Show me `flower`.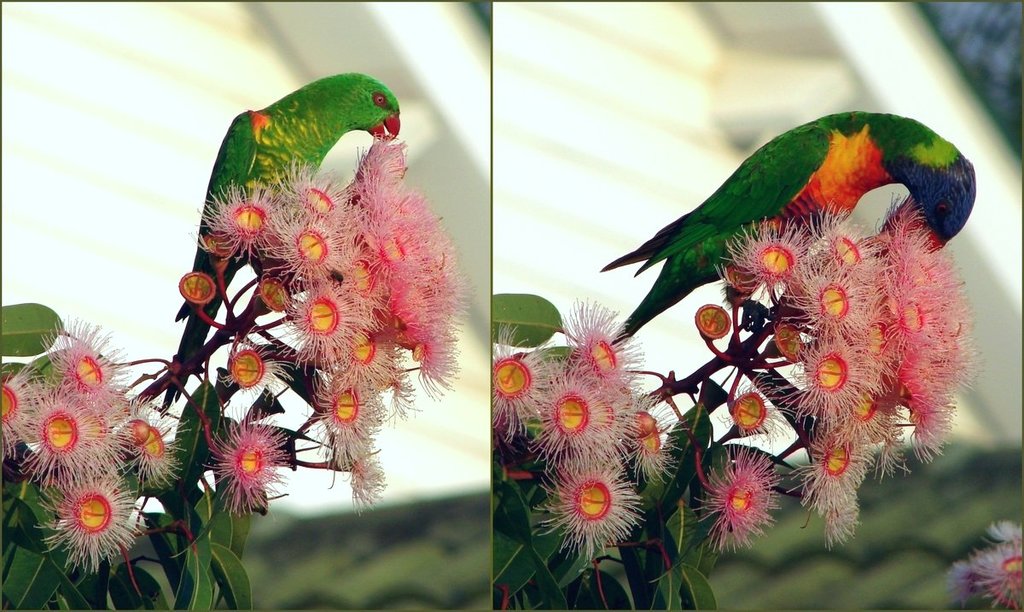
`flower` is here: locate(195, 423, 279, 509).
